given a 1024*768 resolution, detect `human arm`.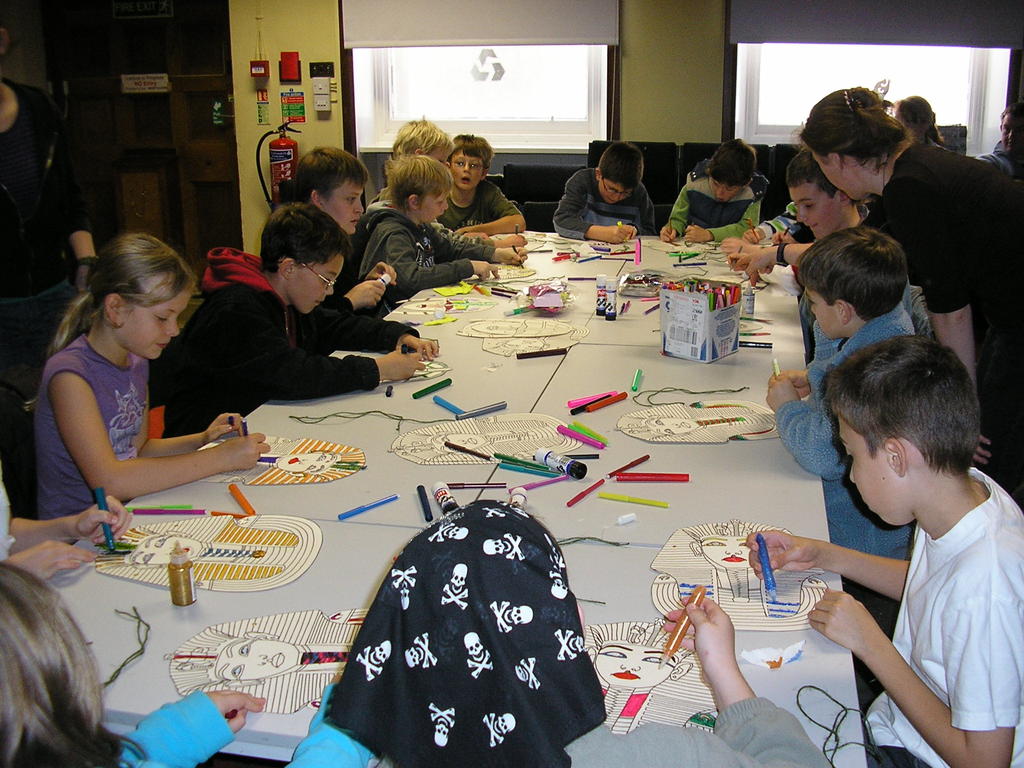
(448,183,522,243).
